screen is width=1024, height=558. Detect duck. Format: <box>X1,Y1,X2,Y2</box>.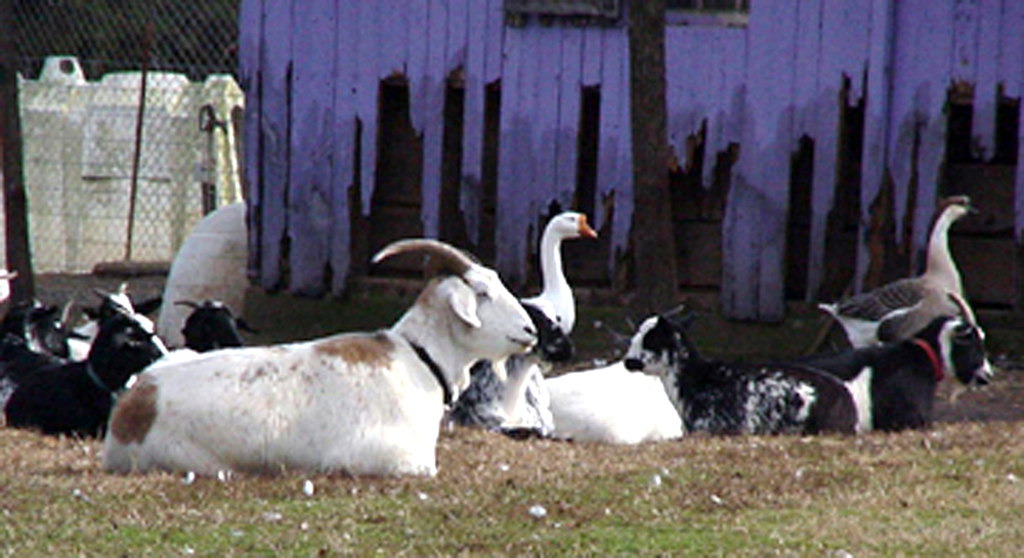
<box>926,306,1003,416</box>.
